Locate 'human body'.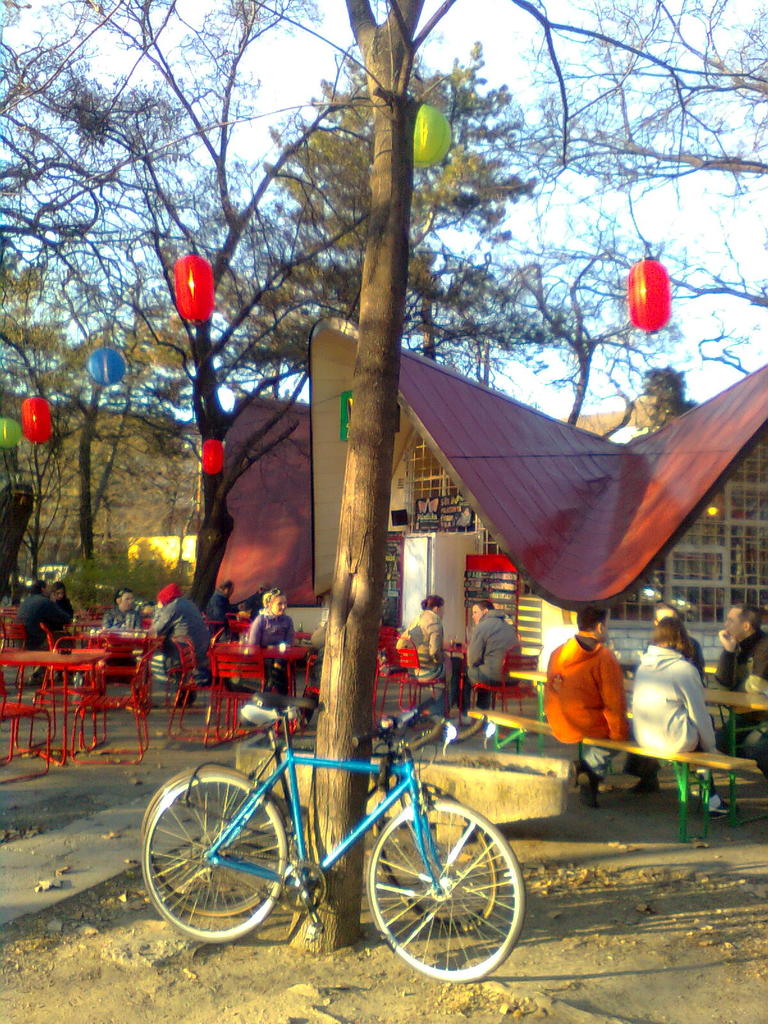
Bounding box: 397 593 457 712.
